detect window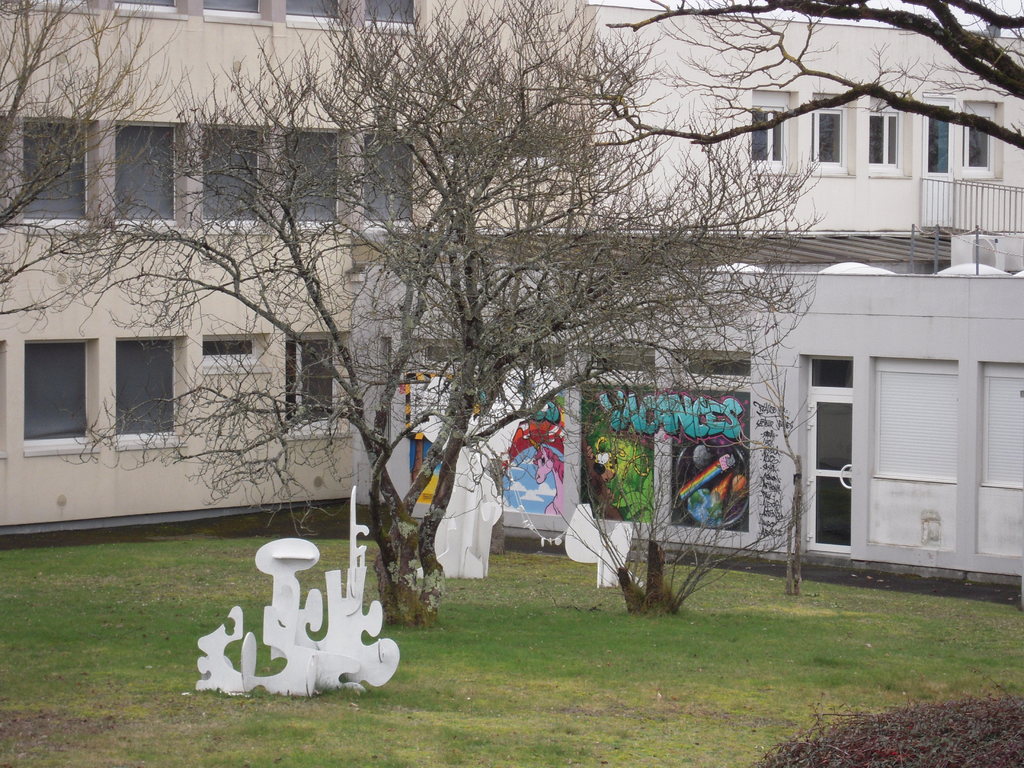
select_region(918, 89, 956, 179)
